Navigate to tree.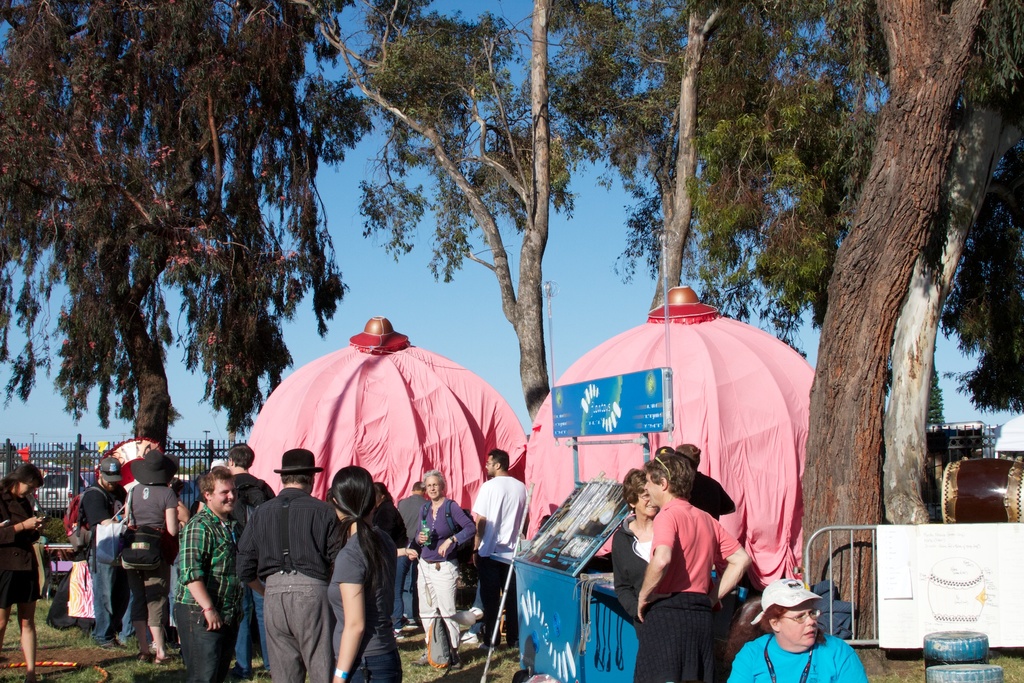
Navigation target: box=[874, 1, 1019, 527].
